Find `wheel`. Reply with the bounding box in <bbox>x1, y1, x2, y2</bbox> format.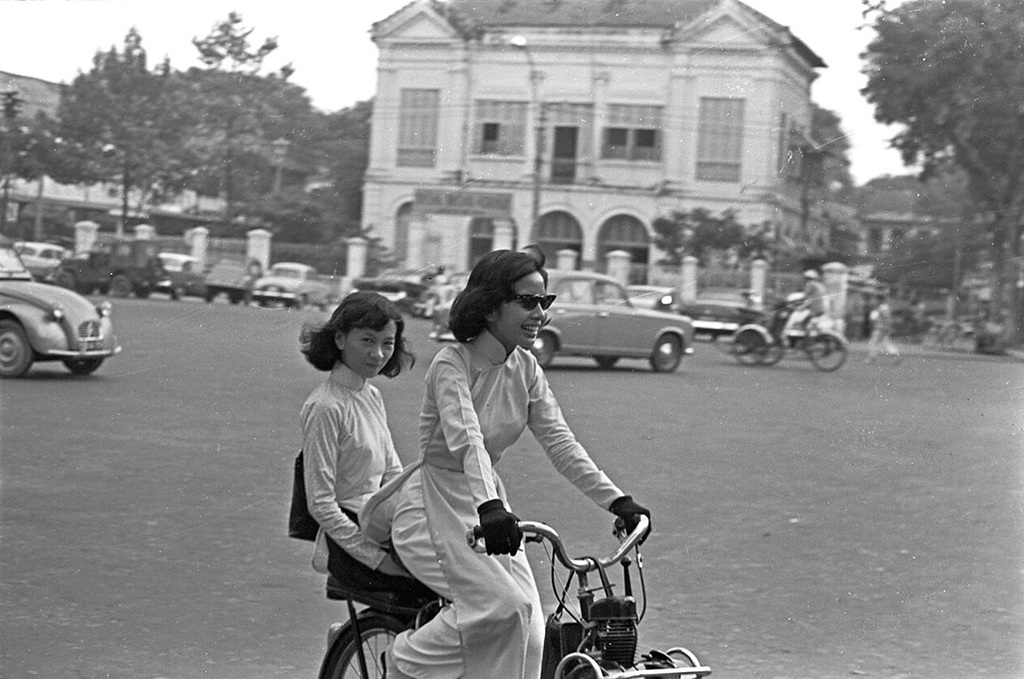
<bbox>324, 620, 404, 678</bbox>.
